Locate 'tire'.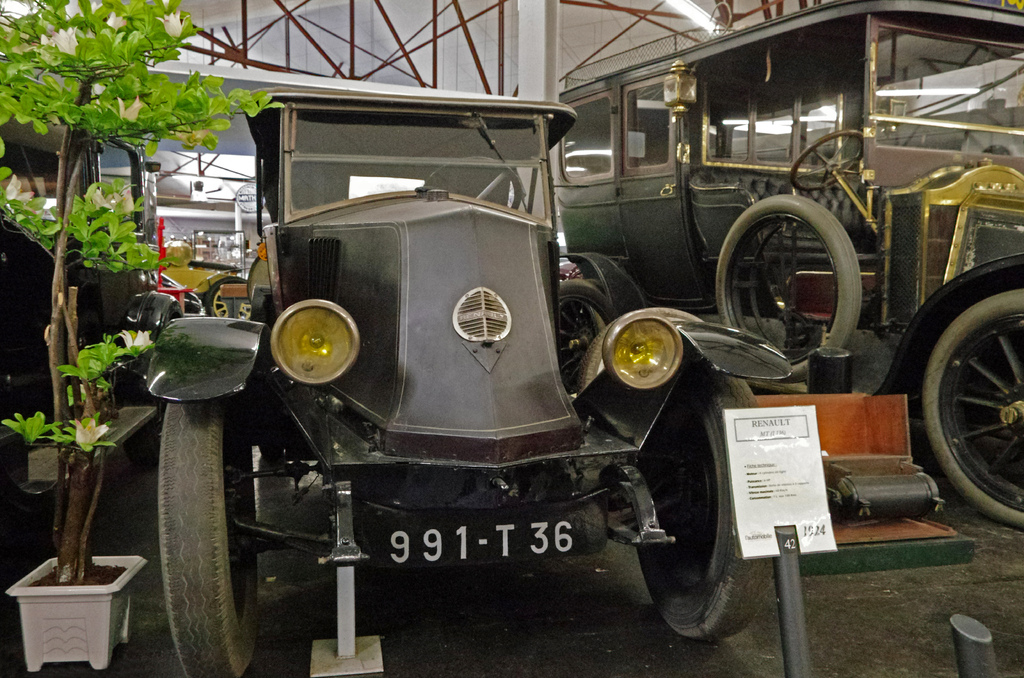
Bounding box: rect(161, 398, 273, 677).
